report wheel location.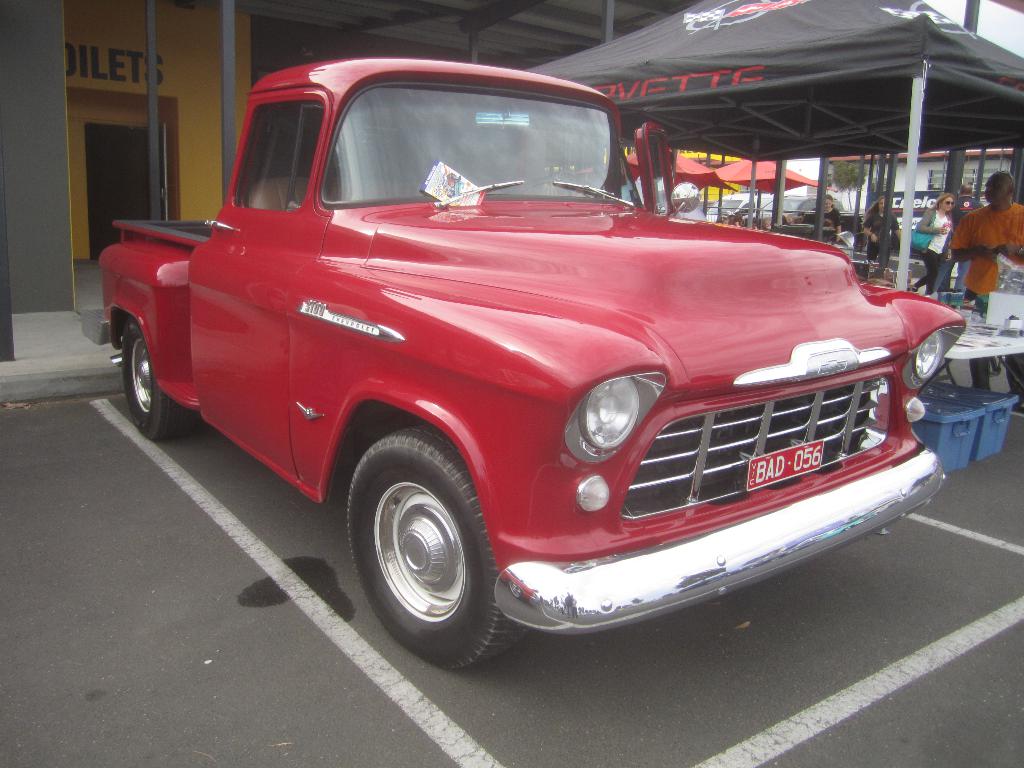
Report: x1=118, y1=316, x2=202, y2=442.
